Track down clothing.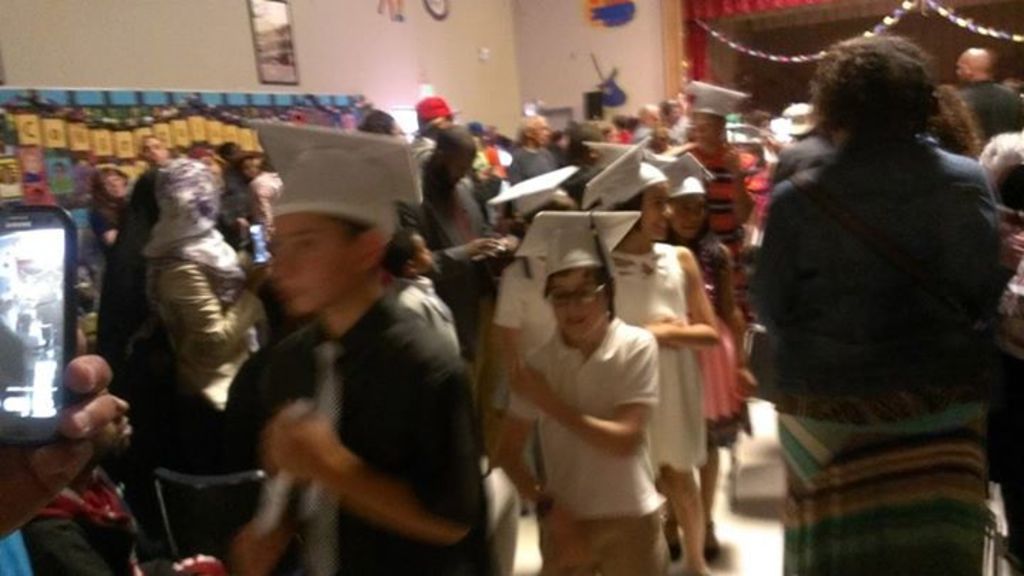
Tracked to l=31, t=468, r=138, b=575.
